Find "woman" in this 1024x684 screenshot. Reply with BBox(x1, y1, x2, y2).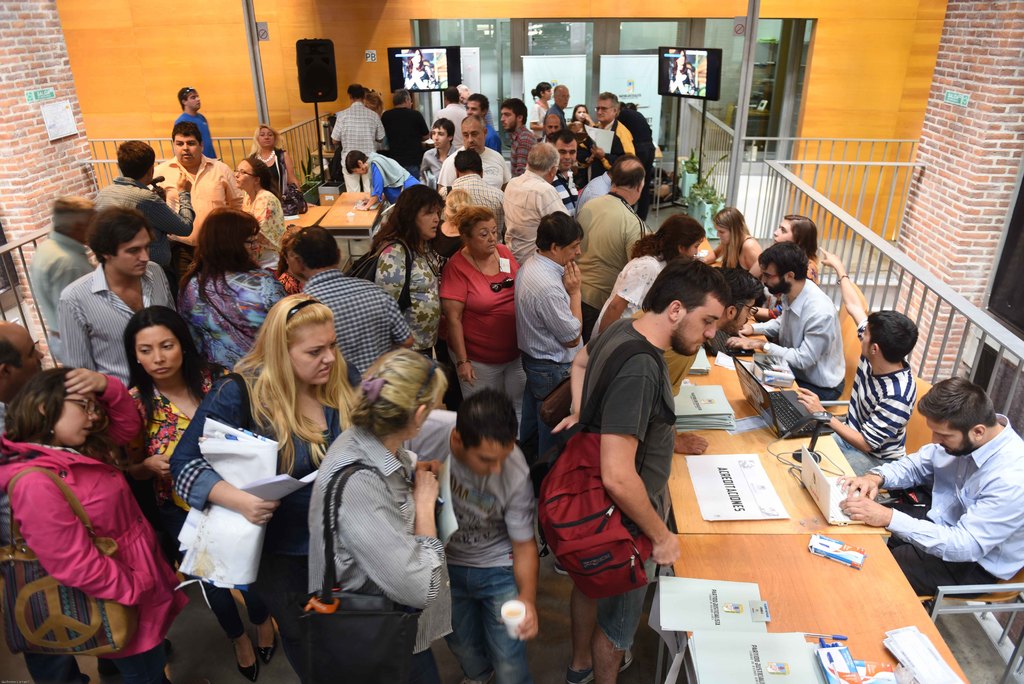
BBox(713, 204, 759, 275).
